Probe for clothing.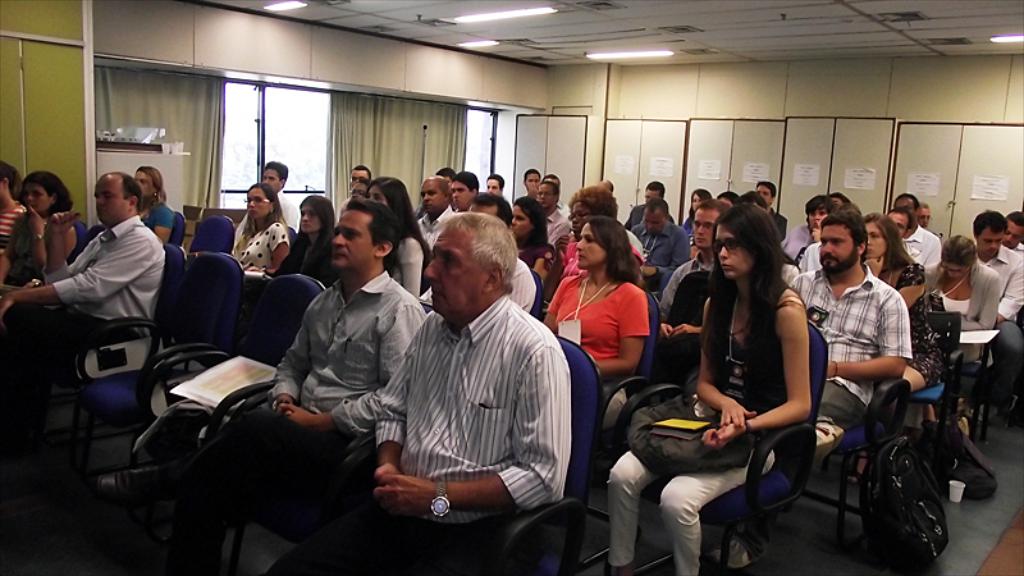
Probe result: region(772, 215, 836, 270).
